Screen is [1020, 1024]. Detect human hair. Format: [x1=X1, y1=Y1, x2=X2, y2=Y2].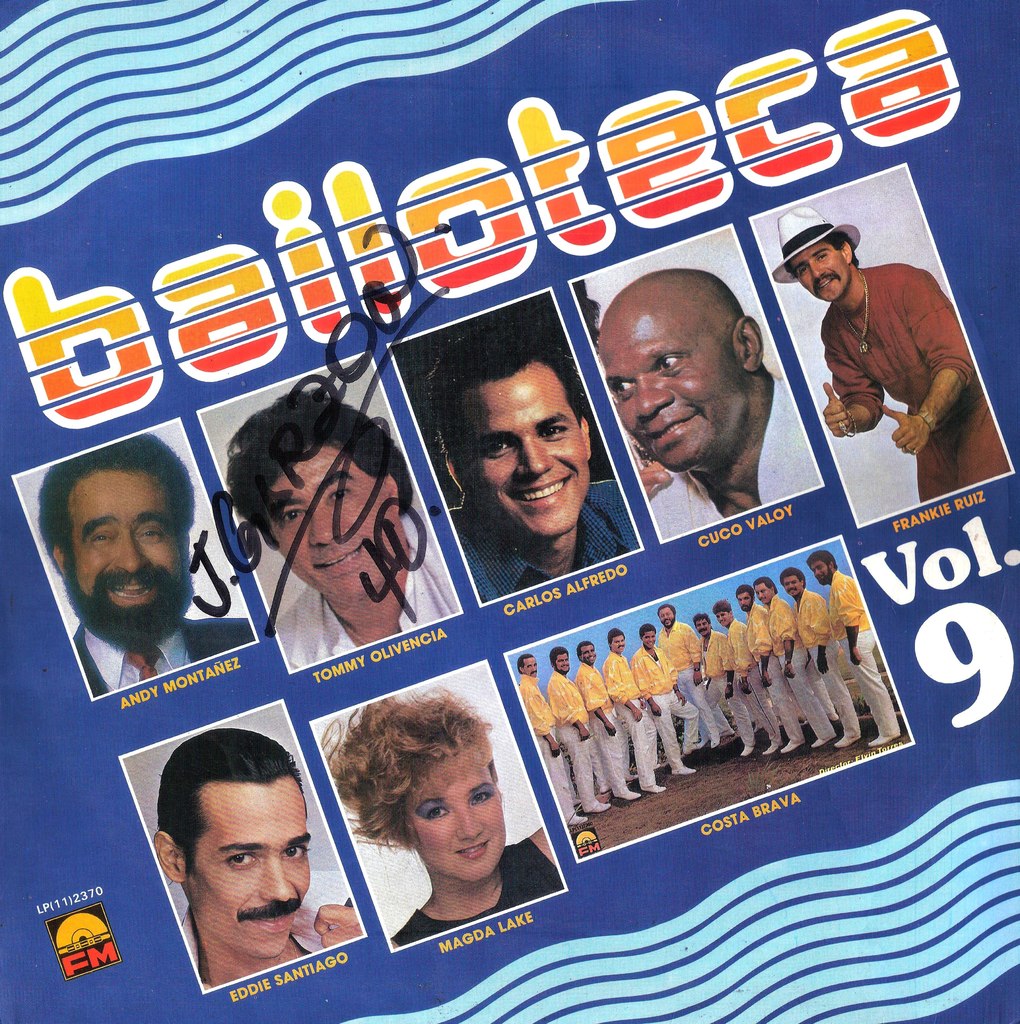
[x1=322, y1=693, x2=490, y2=856].
